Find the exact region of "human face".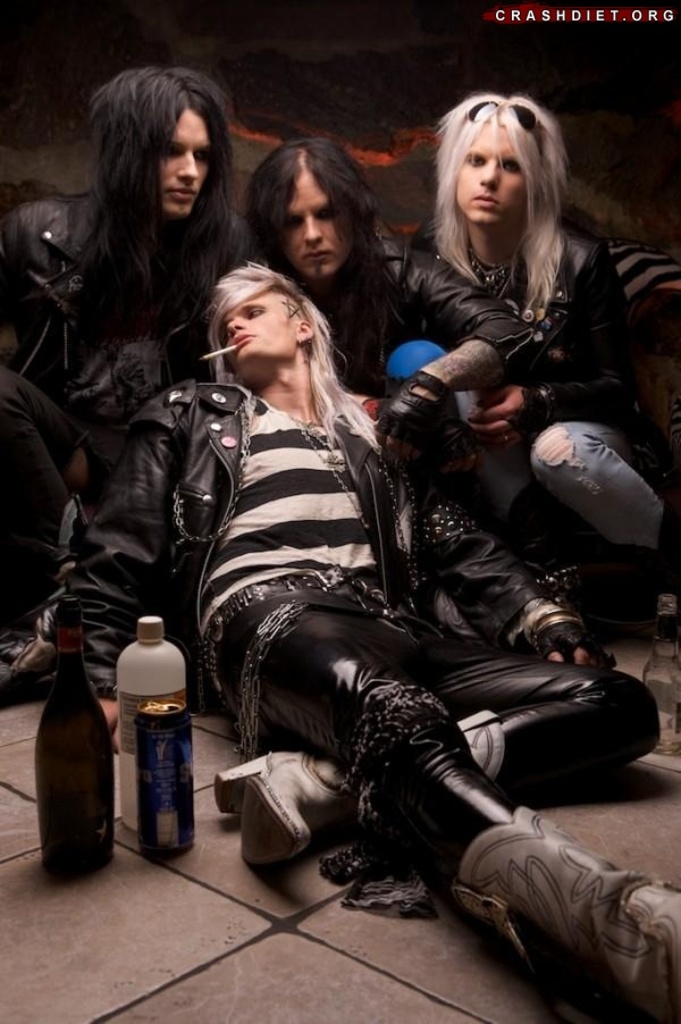
Exact region: {"left": 454, "top": 123, "right": 522, "bottom": 219}.
